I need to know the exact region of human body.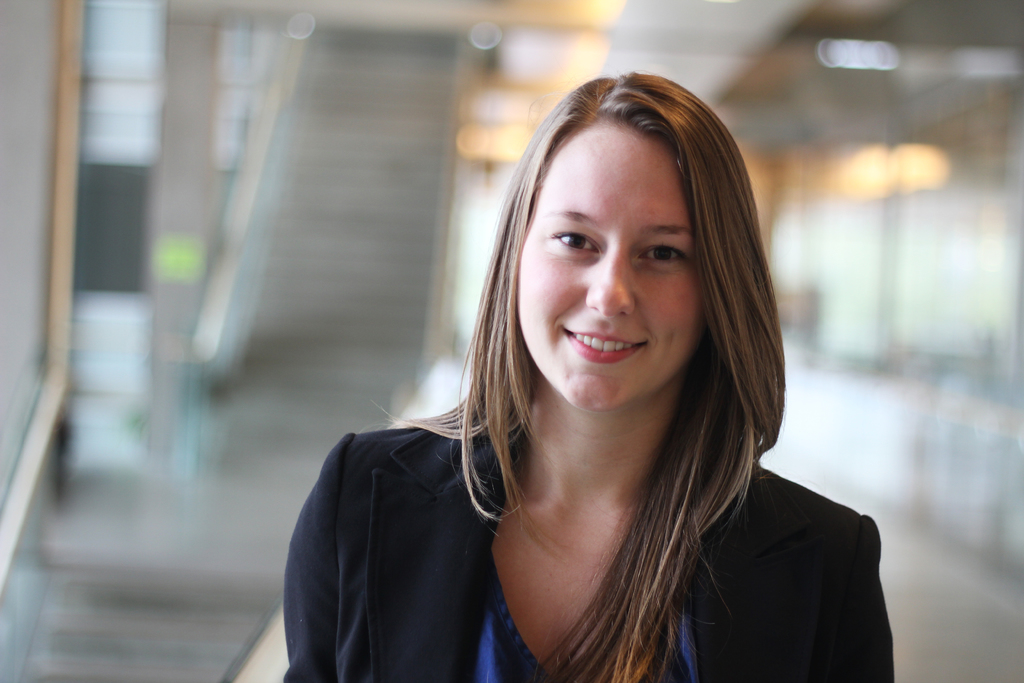
Region: <bbox>278, 78, 908, 664</bbox>.
